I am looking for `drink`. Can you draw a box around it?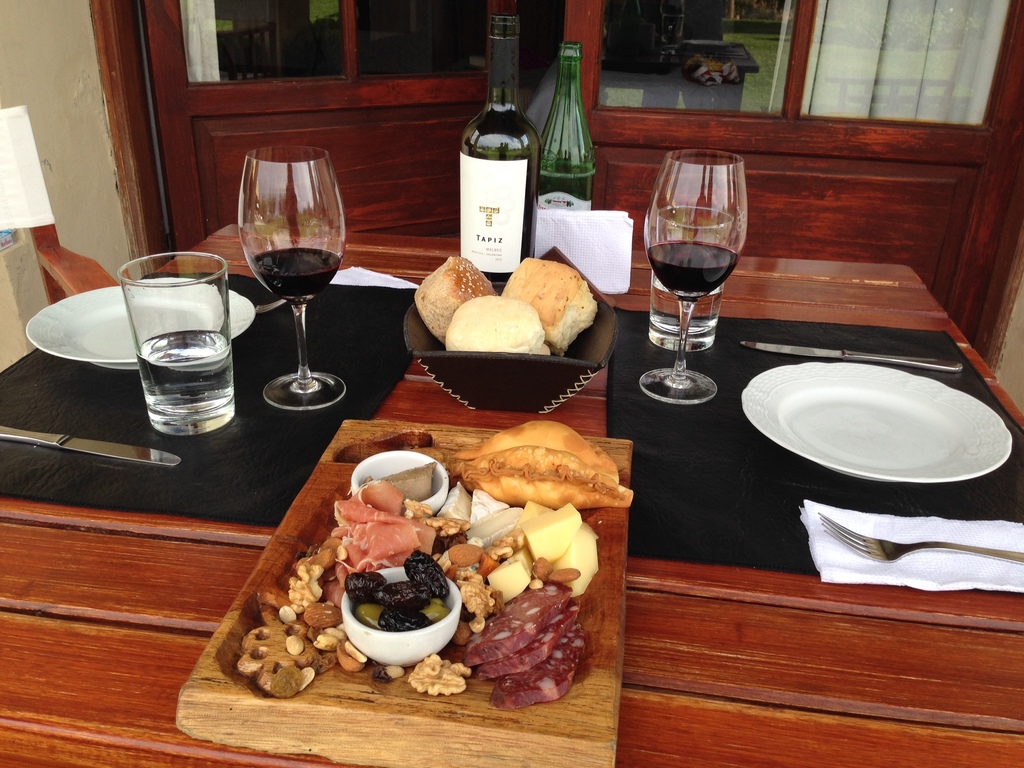
Sure, the bounding box is <box>651,290,724,338</box>.
